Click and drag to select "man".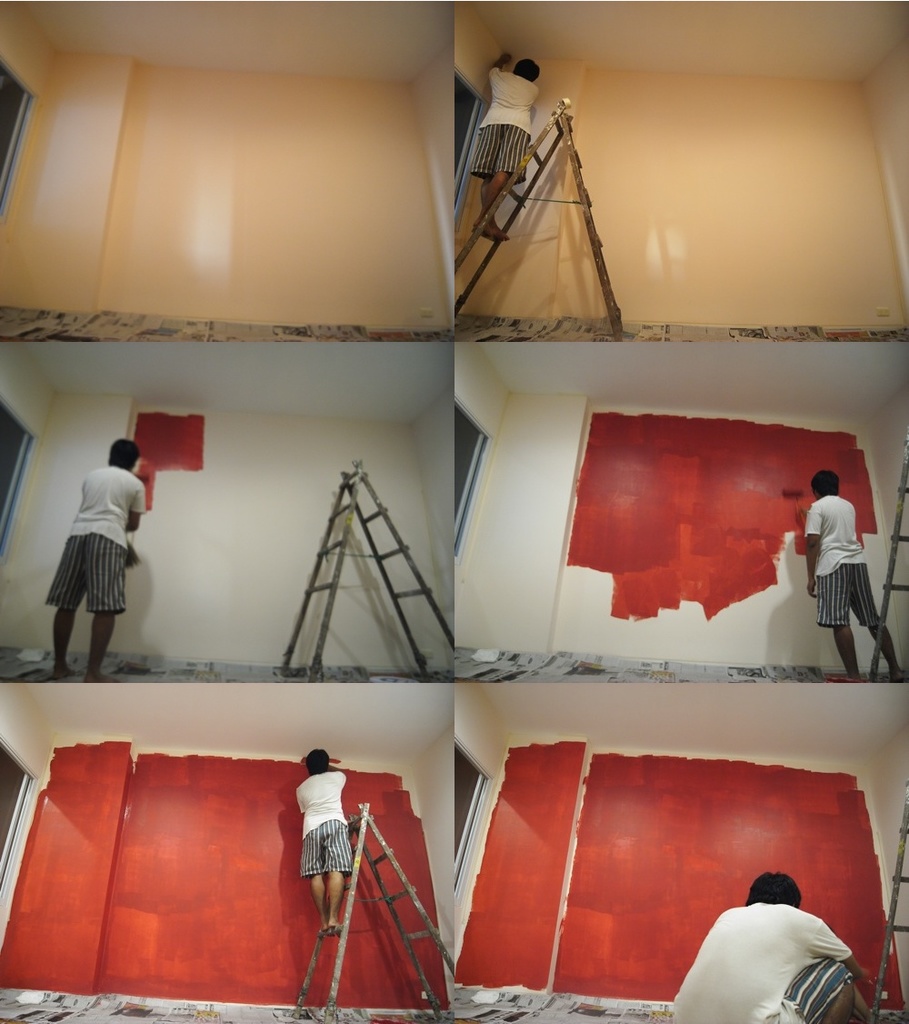
Selection: x1=39, y1=427, x2=142, y2=688.
